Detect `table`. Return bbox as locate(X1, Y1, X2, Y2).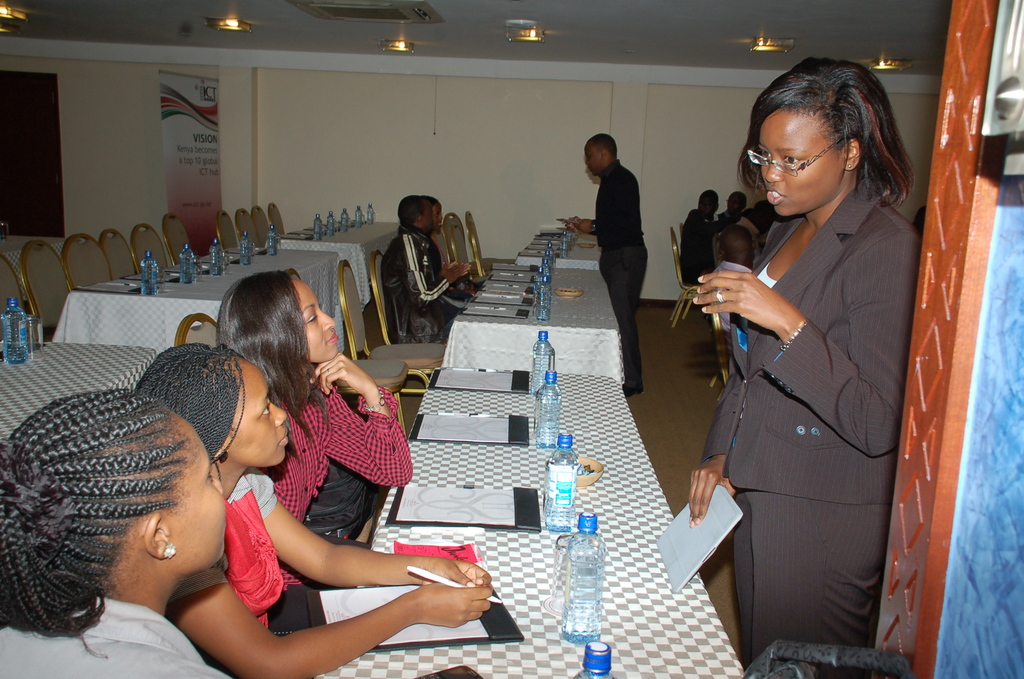
locate(508, 224, 604, 270).
